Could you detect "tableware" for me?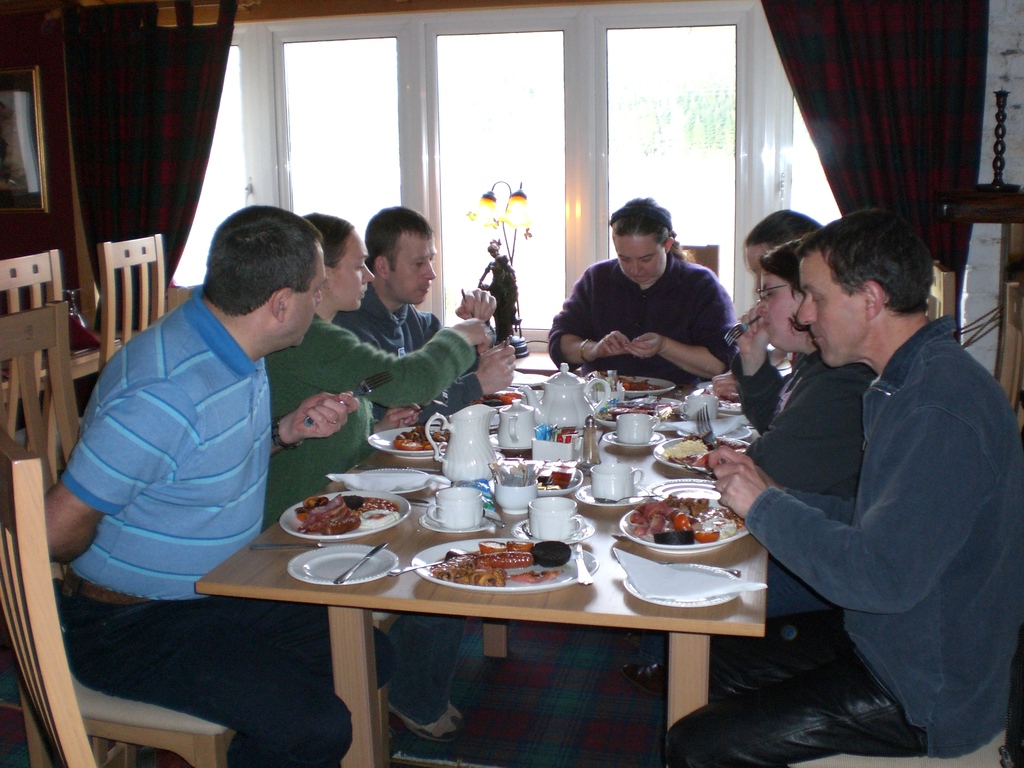
Detection result: 279,488,411,546.
